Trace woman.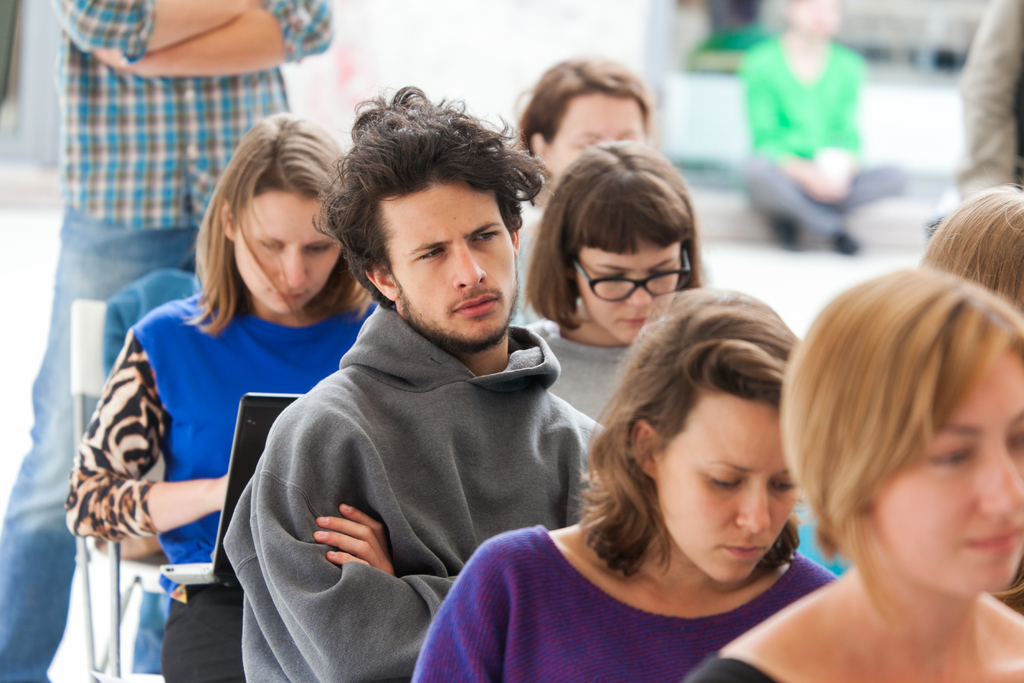
Traced to 74:103:362:682.
